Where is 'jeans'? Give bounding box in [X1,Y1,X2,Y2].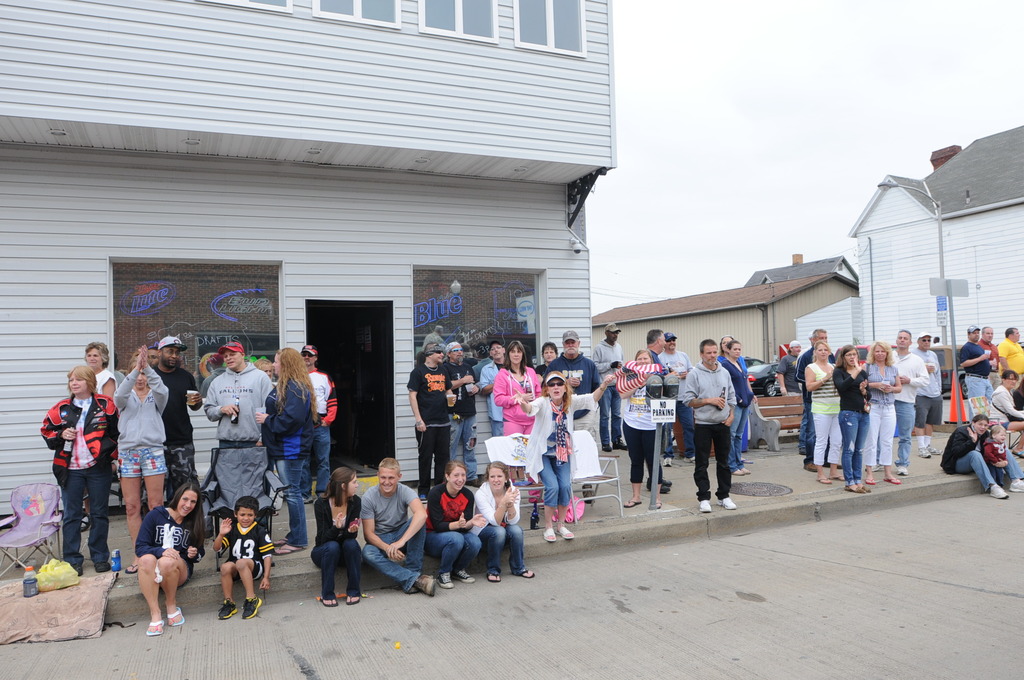
[842,410,870,485].
